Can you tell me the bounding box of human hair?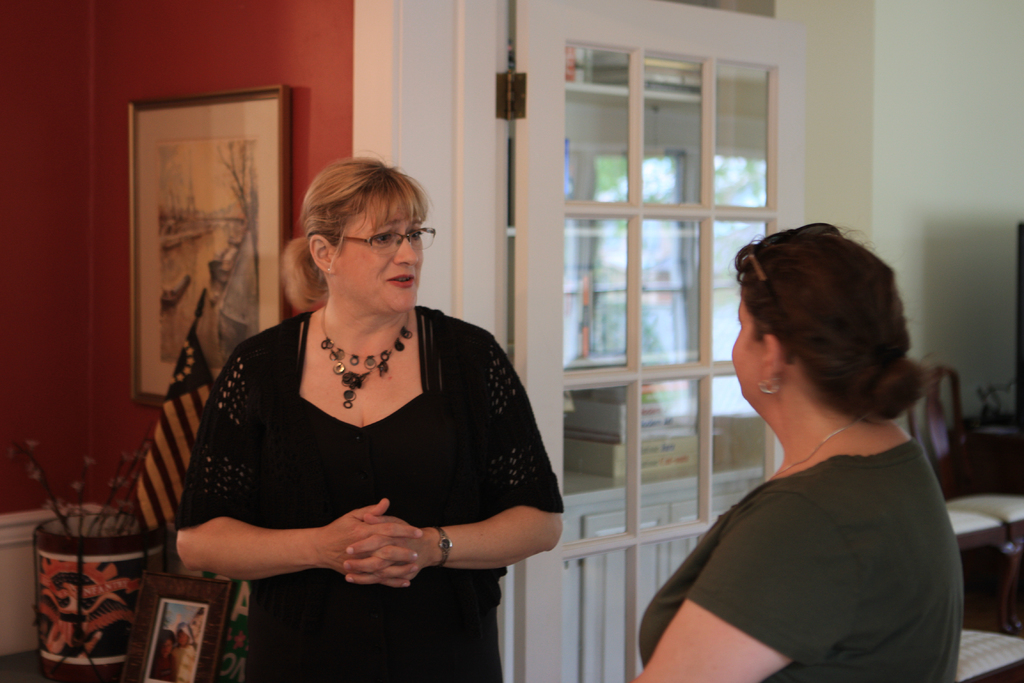
<region>739, 223, 925, 456</region>.
